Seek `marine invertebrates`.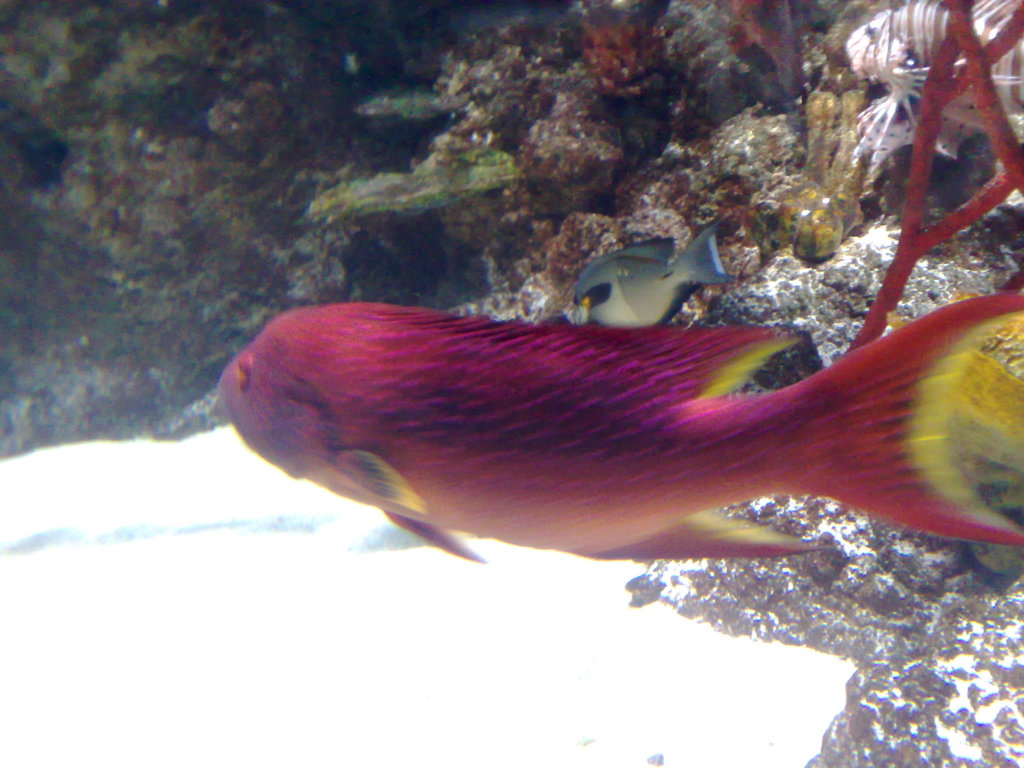
572 8 701 114.
